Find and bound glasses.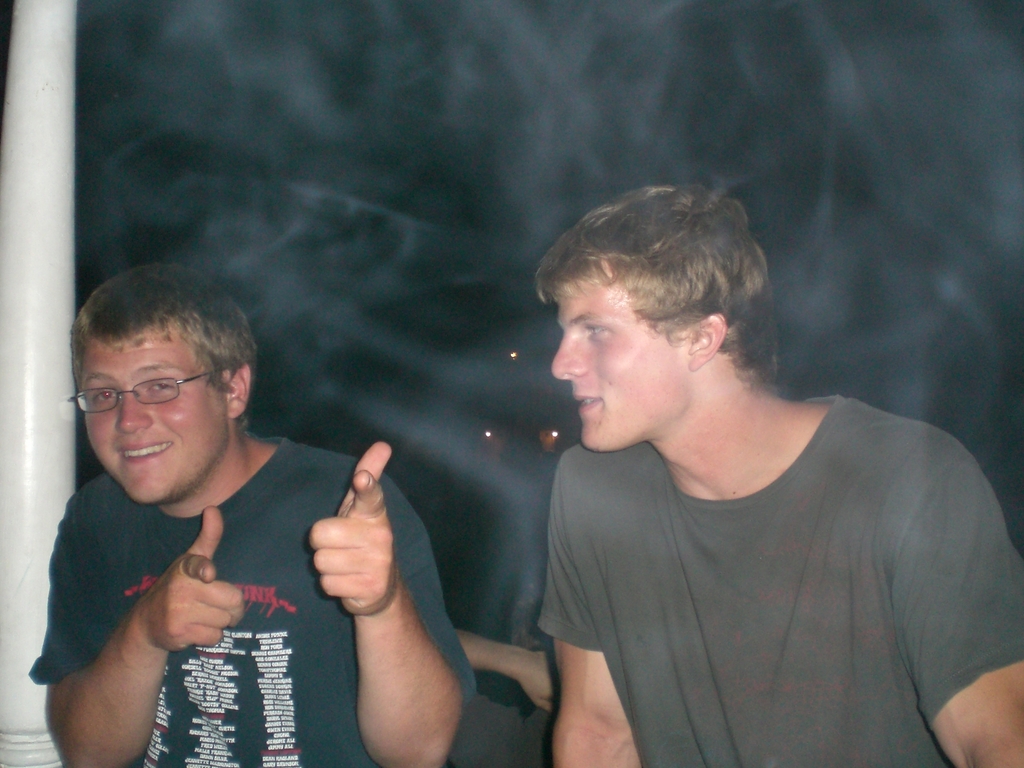
Bound: detection(65, 367, 238, 416).
